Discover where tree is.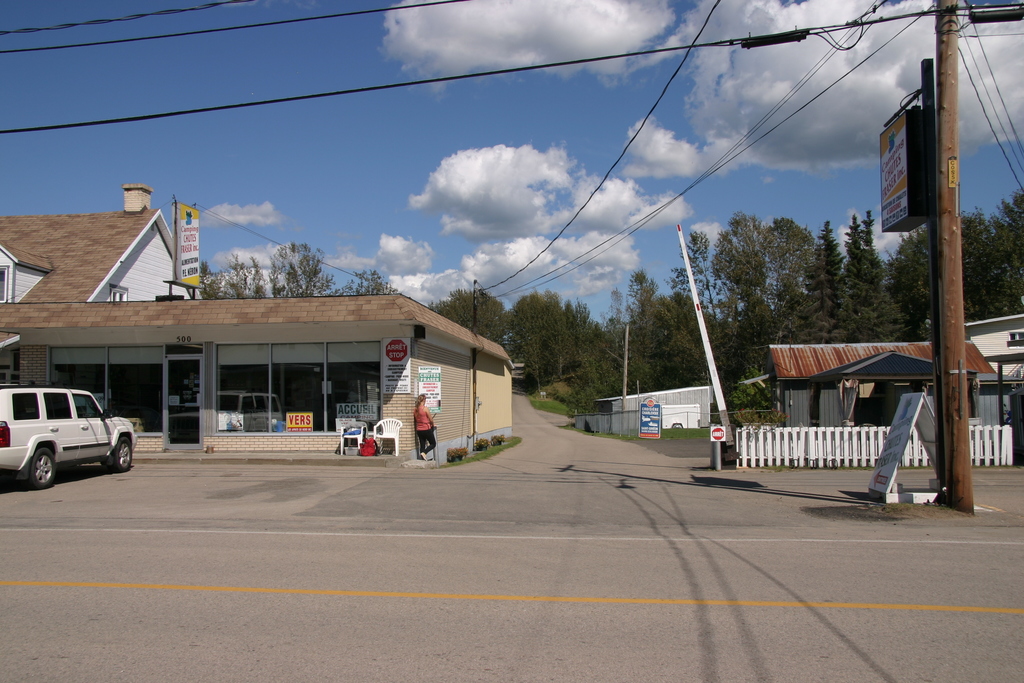
Discovered at (x1=876, y1=208, x2=1008, y2=327).
